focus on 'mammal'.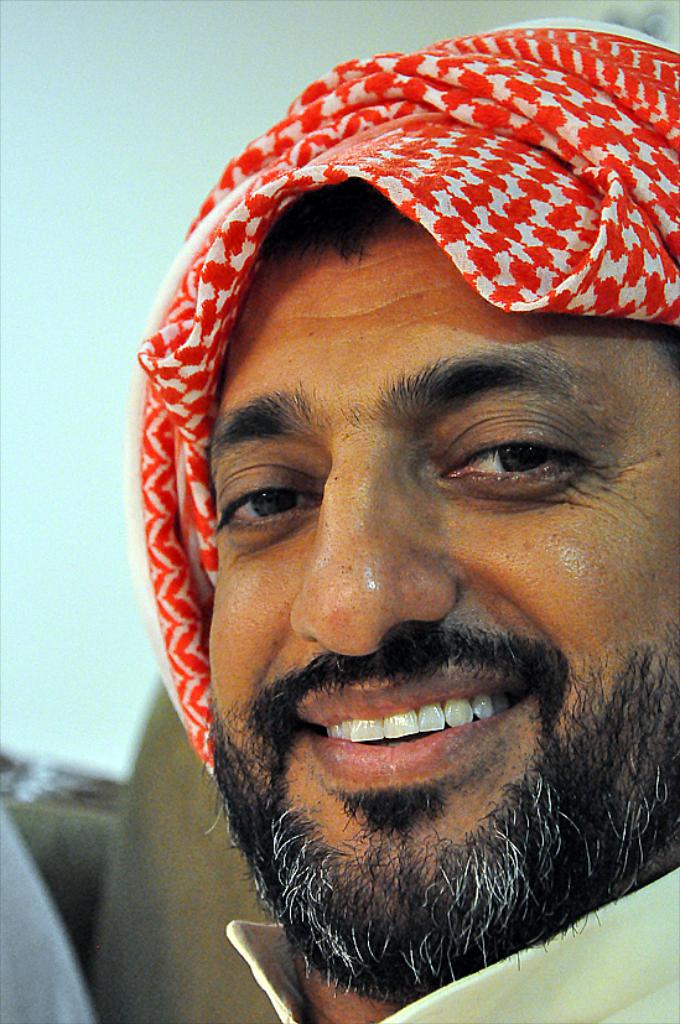
Focused at locate(100, 33, 679, 1023).
